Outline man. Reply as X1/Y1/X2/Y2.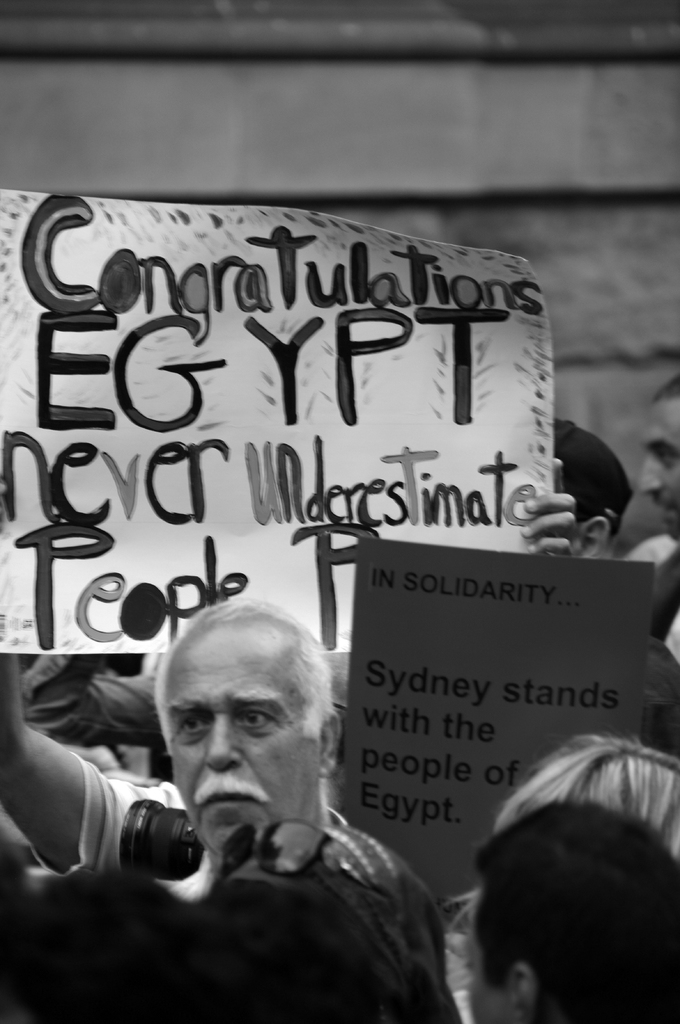
548/408/636/563.
